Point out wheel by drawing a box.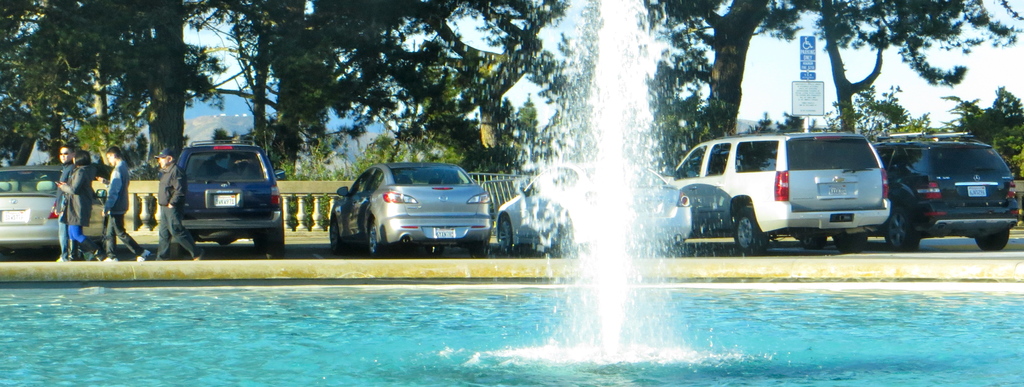
bbox=[976, 230, 1010, 252].
